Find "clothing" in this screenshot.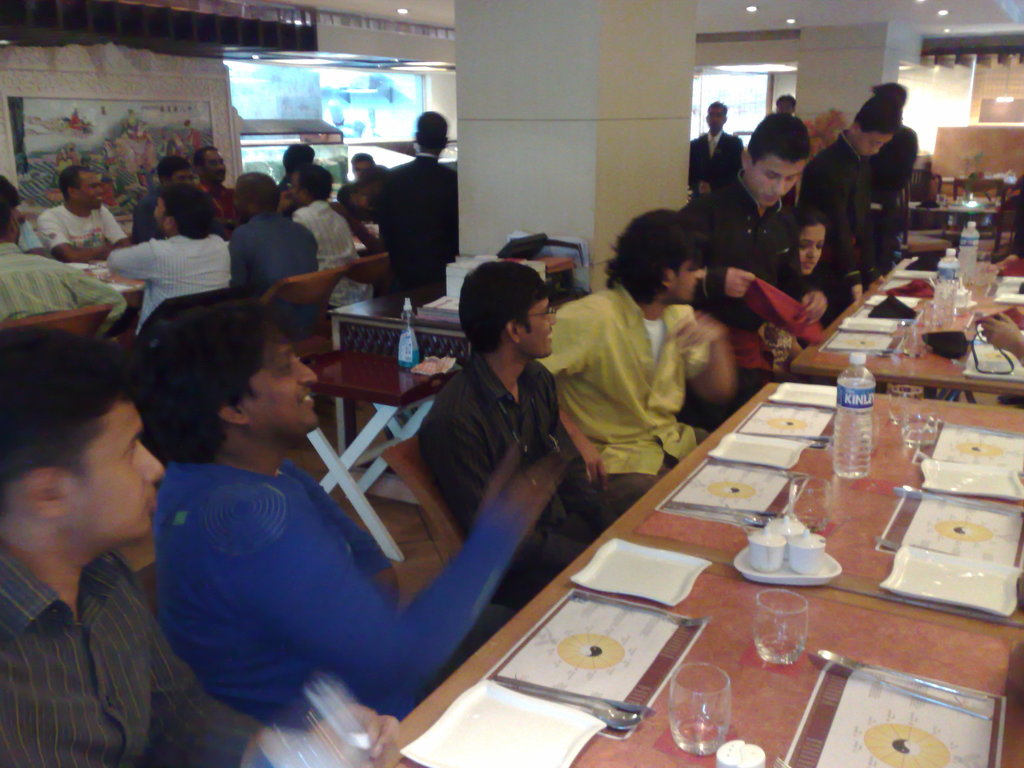
The bounding box for "clothing" is select_region(374, 146, 463, 298).
